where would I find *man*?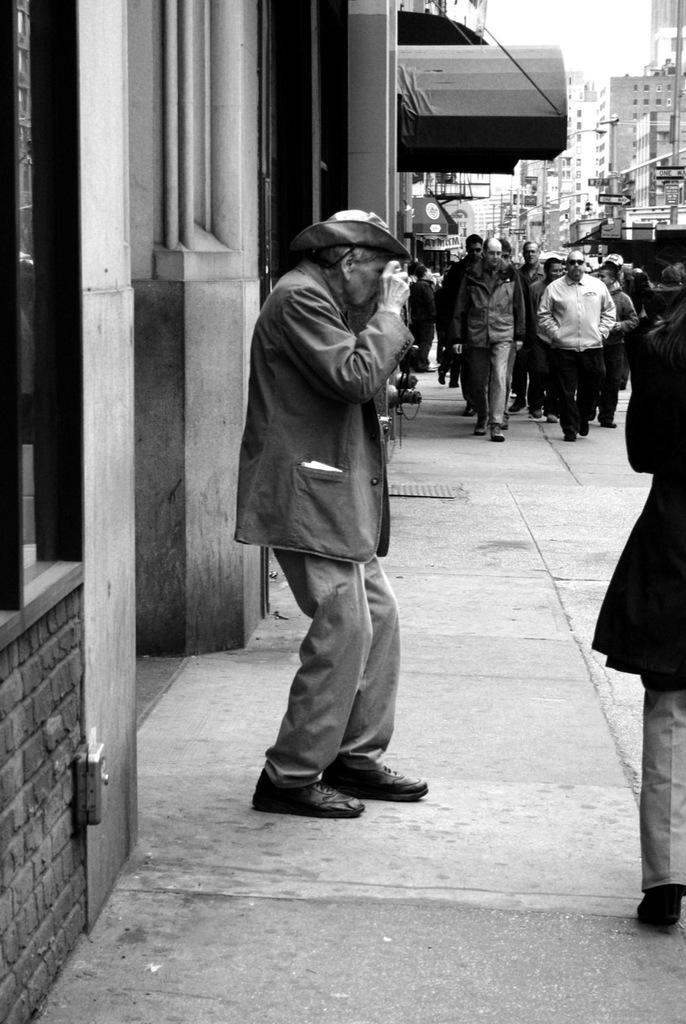
At [418, 230, 510, 441].
